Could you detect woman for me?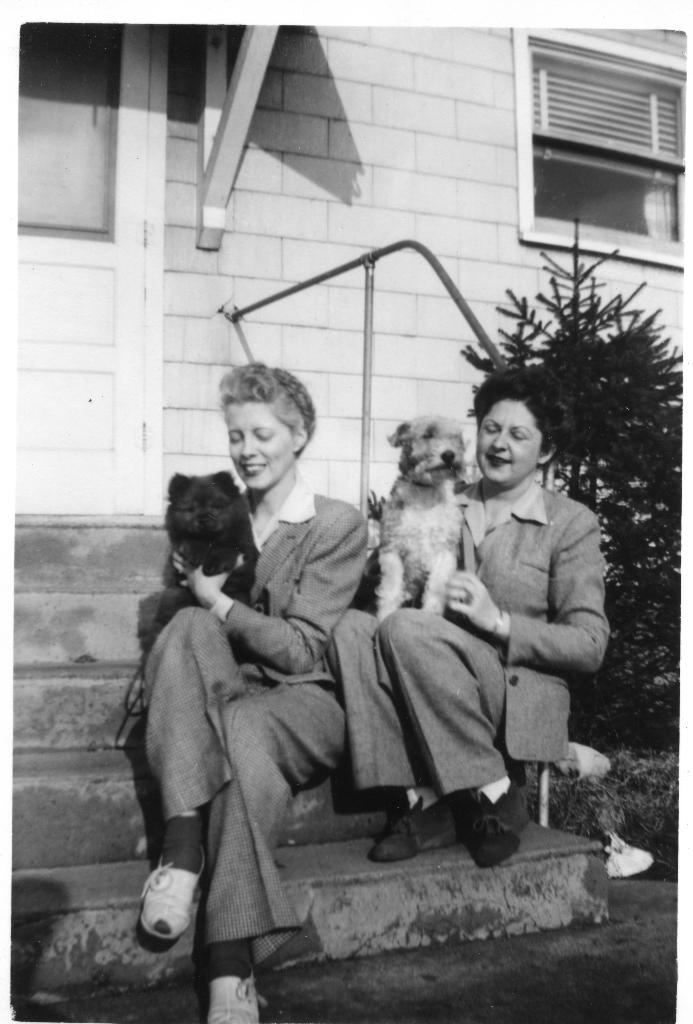
Detection result: 129 364 370 1023.
